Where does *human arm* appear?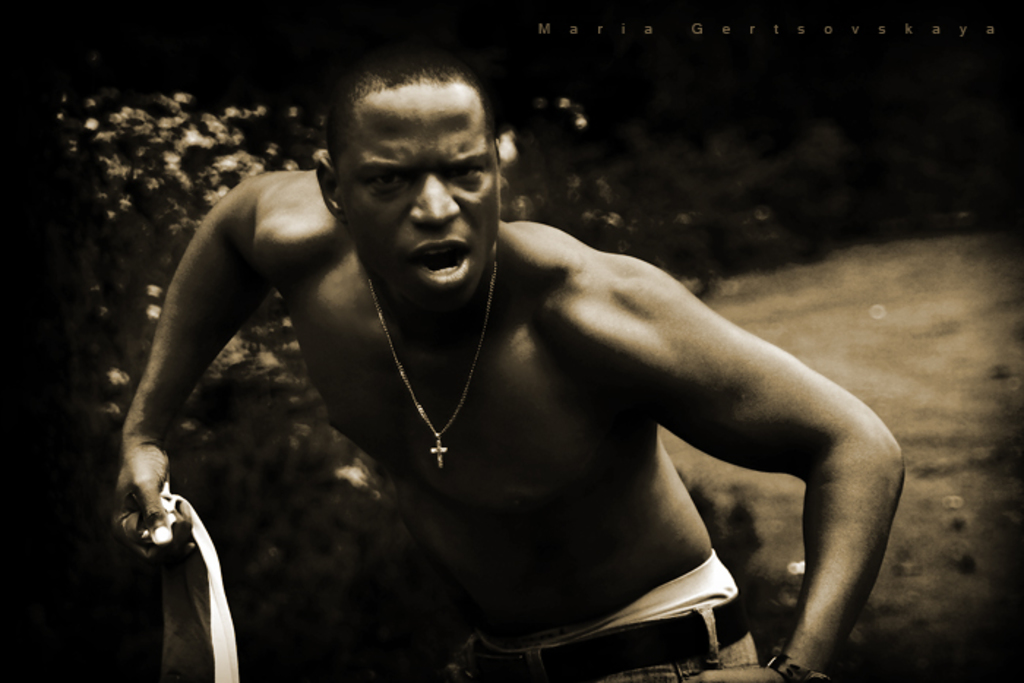
Appears at (x1=105, y1=167, x2=295, y2=565).
